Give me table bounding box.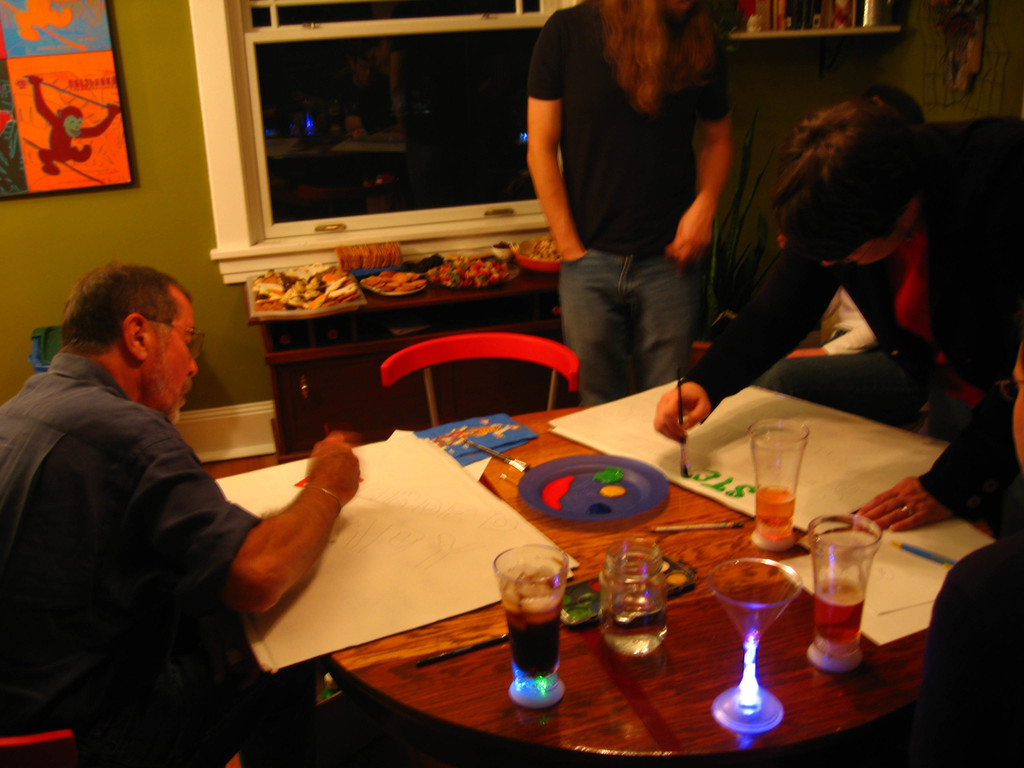
l=319, t=392, r=1010, b=767.
